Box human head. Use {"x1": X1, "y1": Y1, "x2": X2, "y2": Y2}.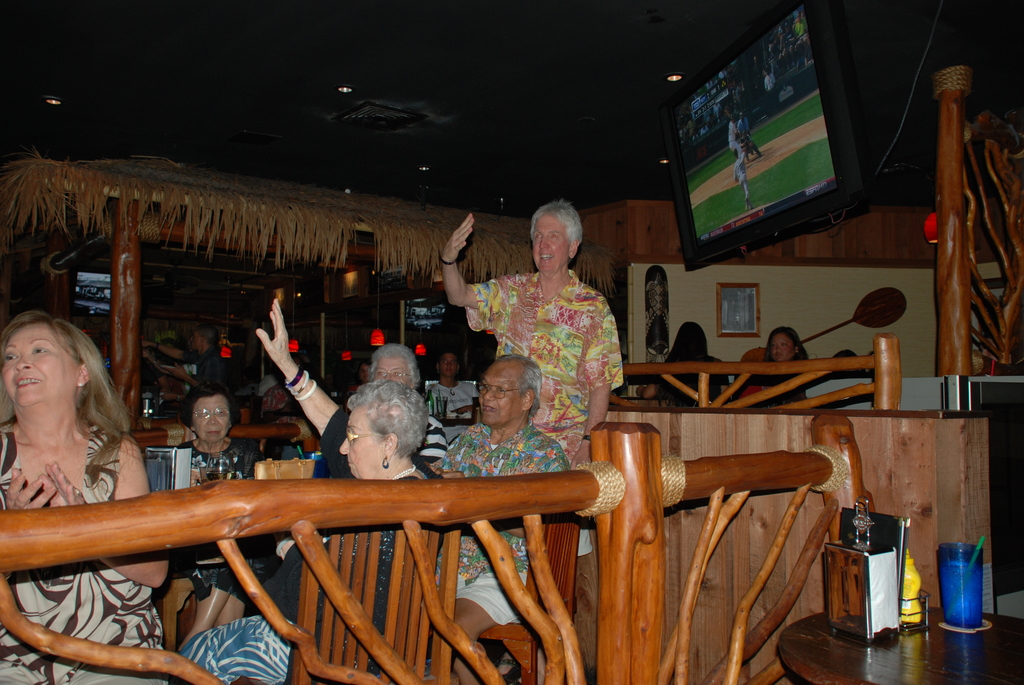
{"x1": 339, "y1": 380, "x2": 430, "y2": 480}.
